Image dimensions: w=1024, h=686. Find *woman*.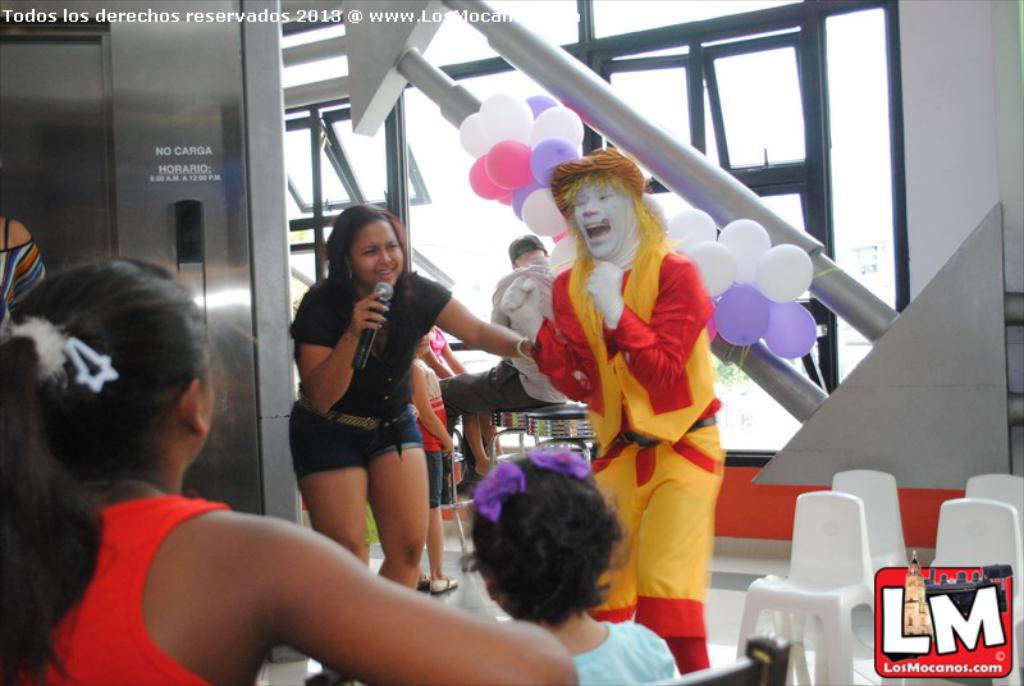
<region>0, 241, 580, 685</region>.
